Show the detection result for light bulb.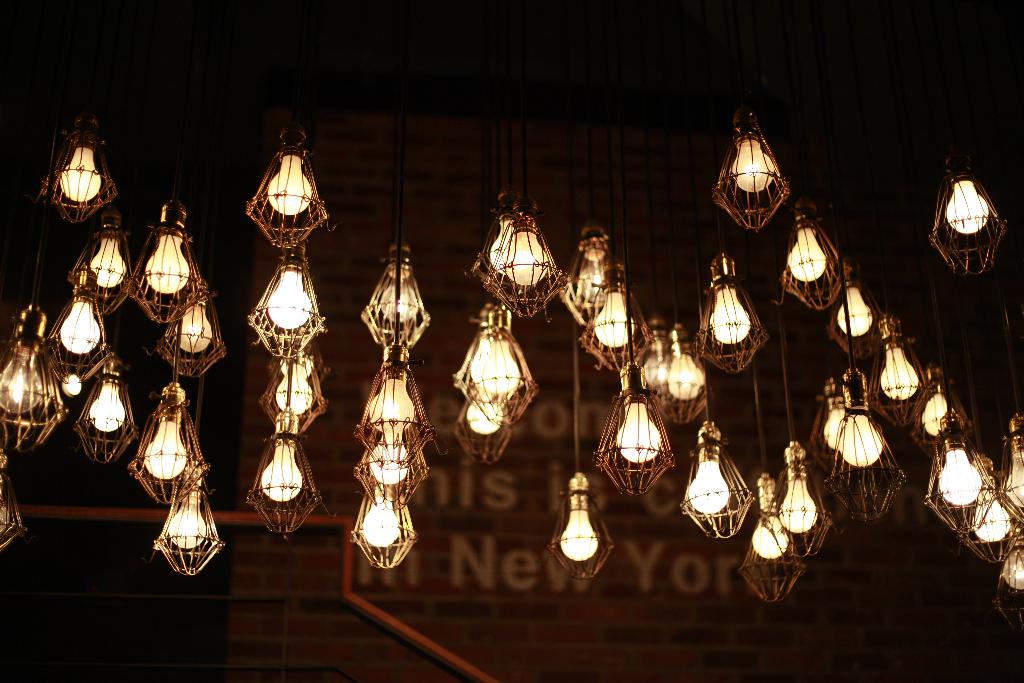
945 162 986 232.
